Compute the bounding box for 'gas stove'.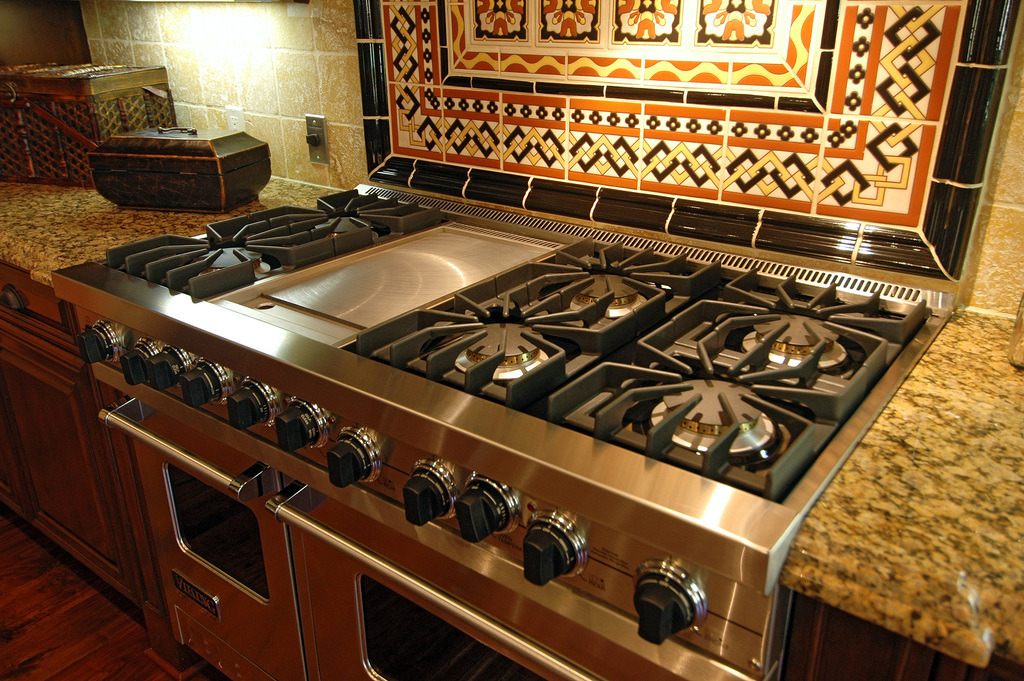
Rect(52, 177, 956, 557).
